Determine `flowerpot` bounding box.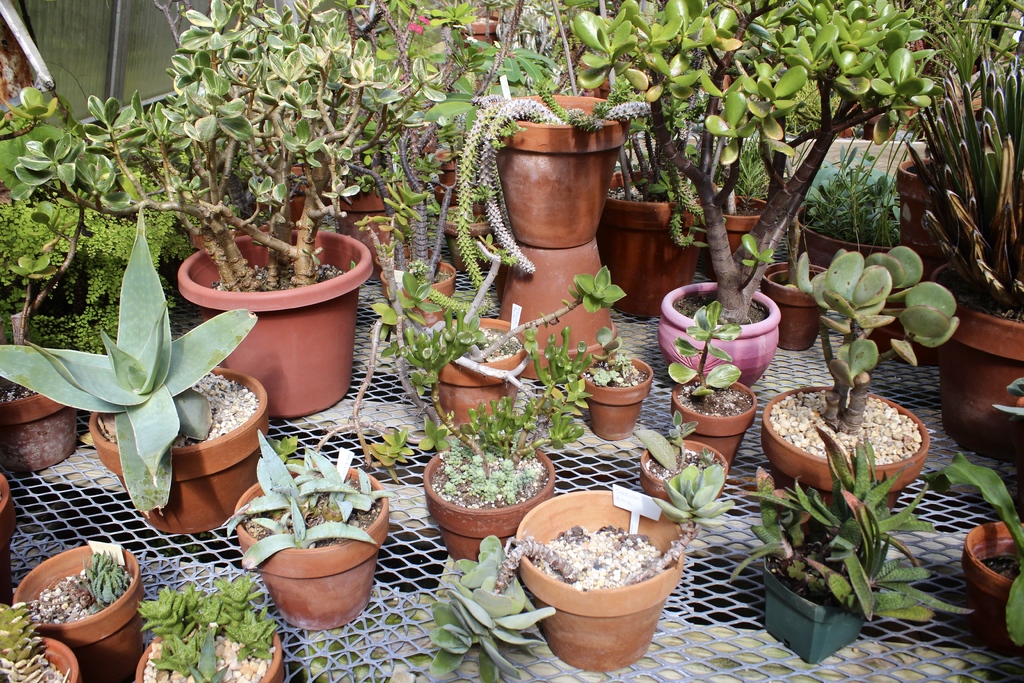
Determined: bbox=[656, 278, 781, 386].
